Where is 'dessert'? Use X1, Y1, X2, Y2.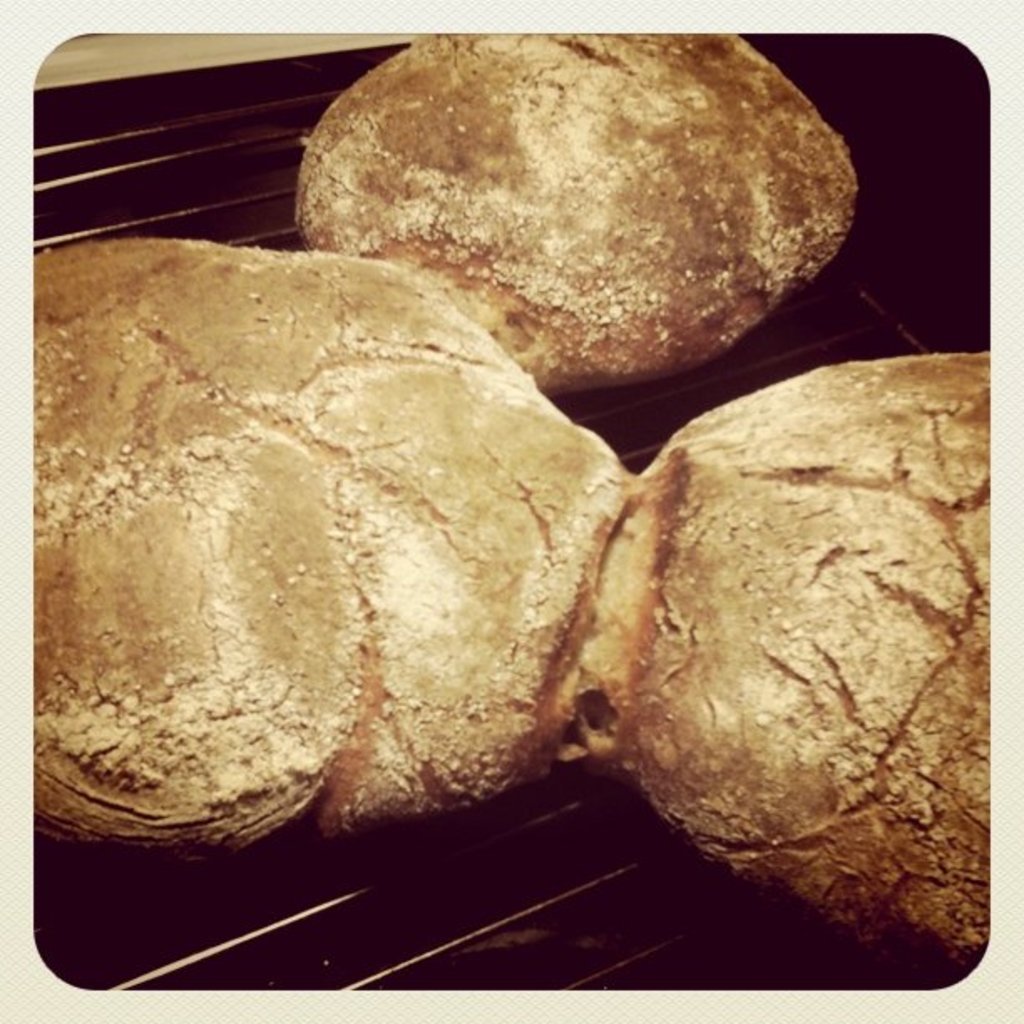
321, 35, 845, 375.
